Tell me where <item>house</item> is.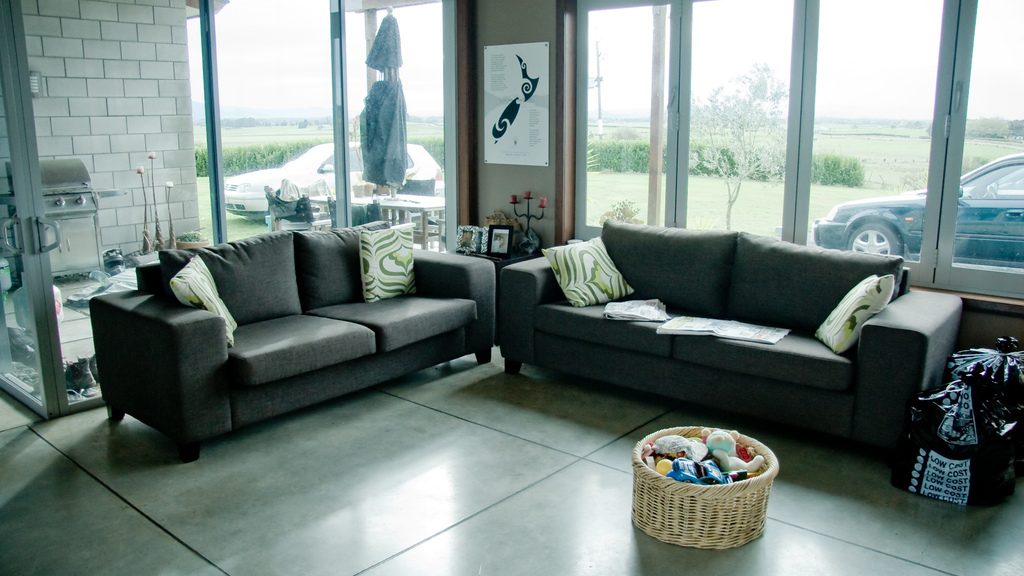
<item>house</item> is at [0, 0, 1023, 575].
